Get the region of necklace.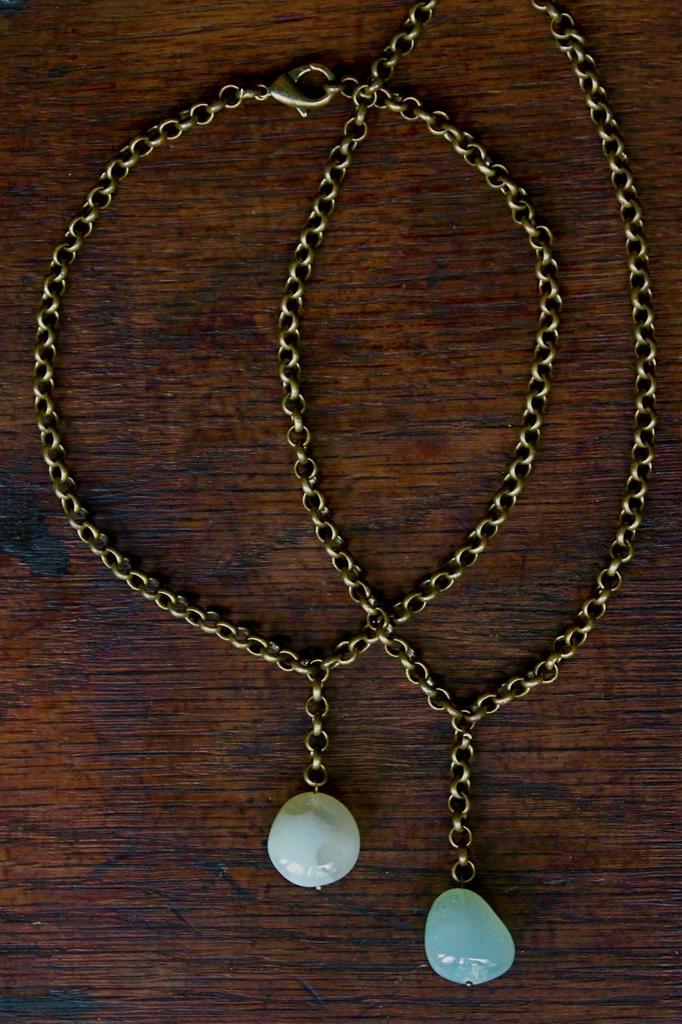
{"left": 271, "top": 0, "right": 658, "bottom": 985}.
